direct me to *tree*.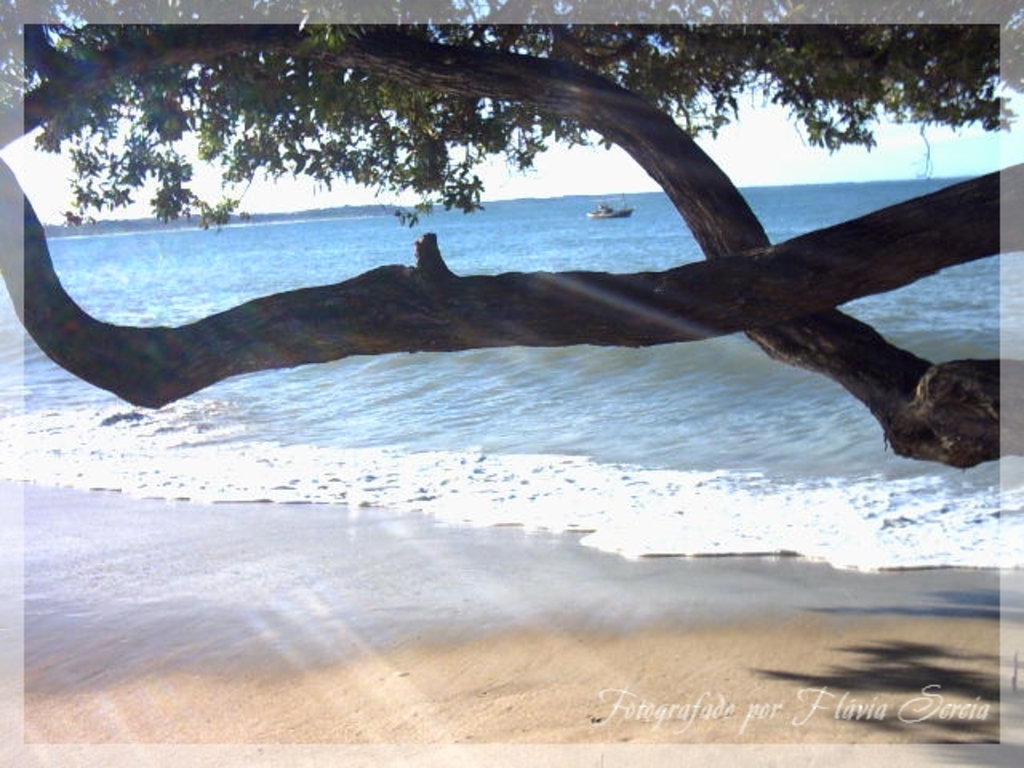
Direction: <region>0, 0, 1022, 477</region>.
